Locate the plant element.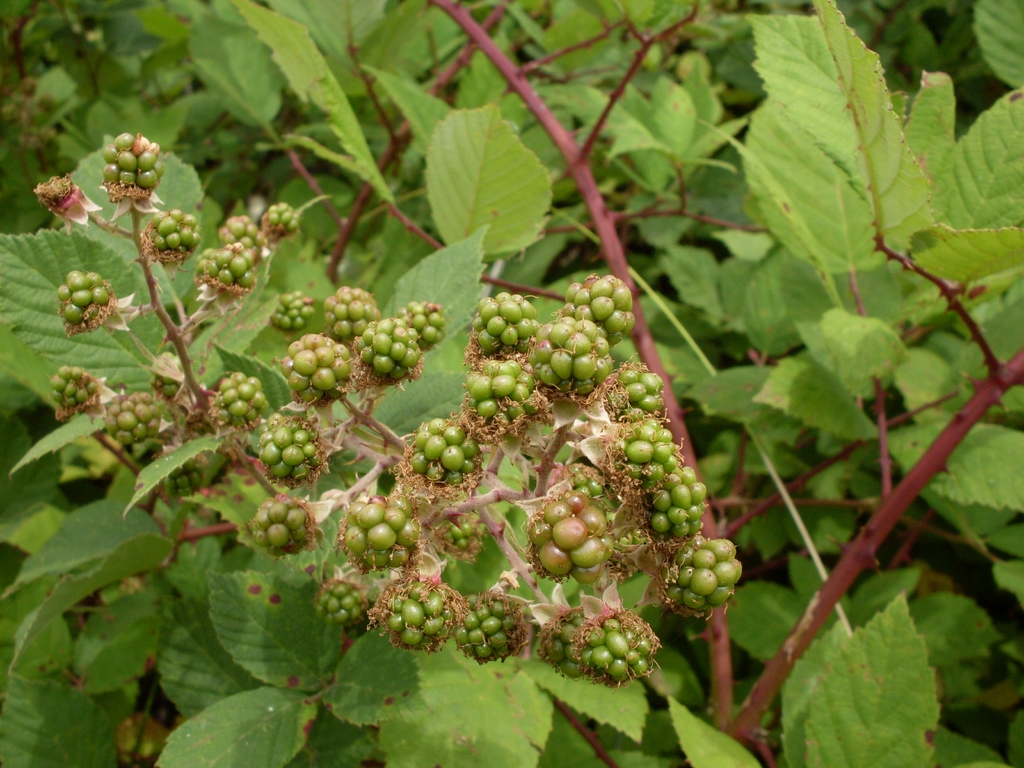
Element bbox: 0,0,1023,764.
